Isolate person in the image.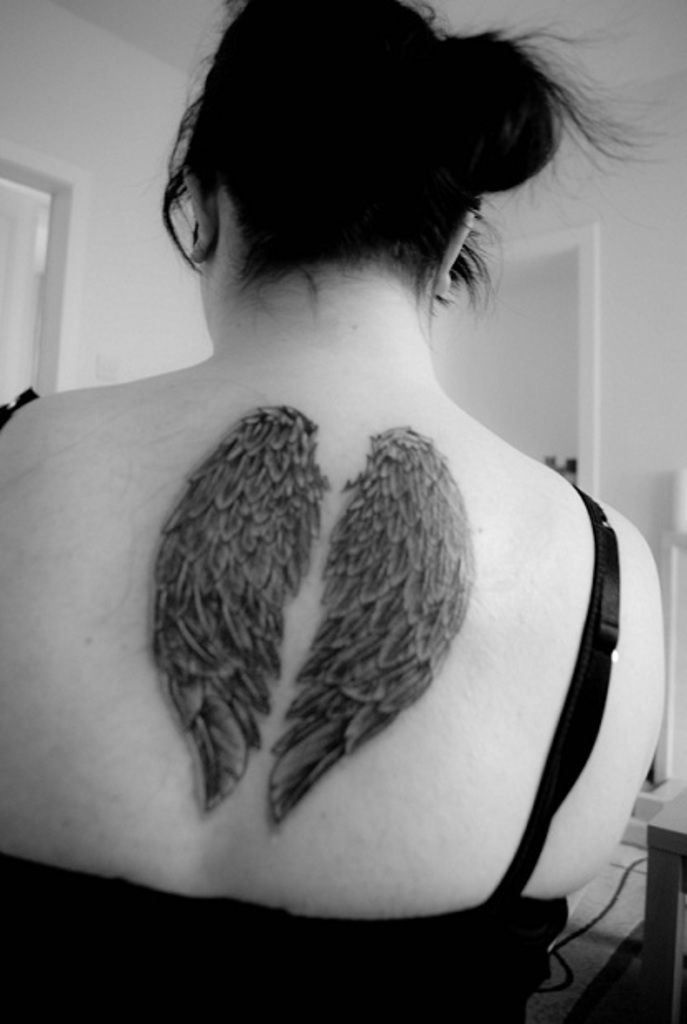
Isolated region: <region>0, 0, 669, 1022</region>.
